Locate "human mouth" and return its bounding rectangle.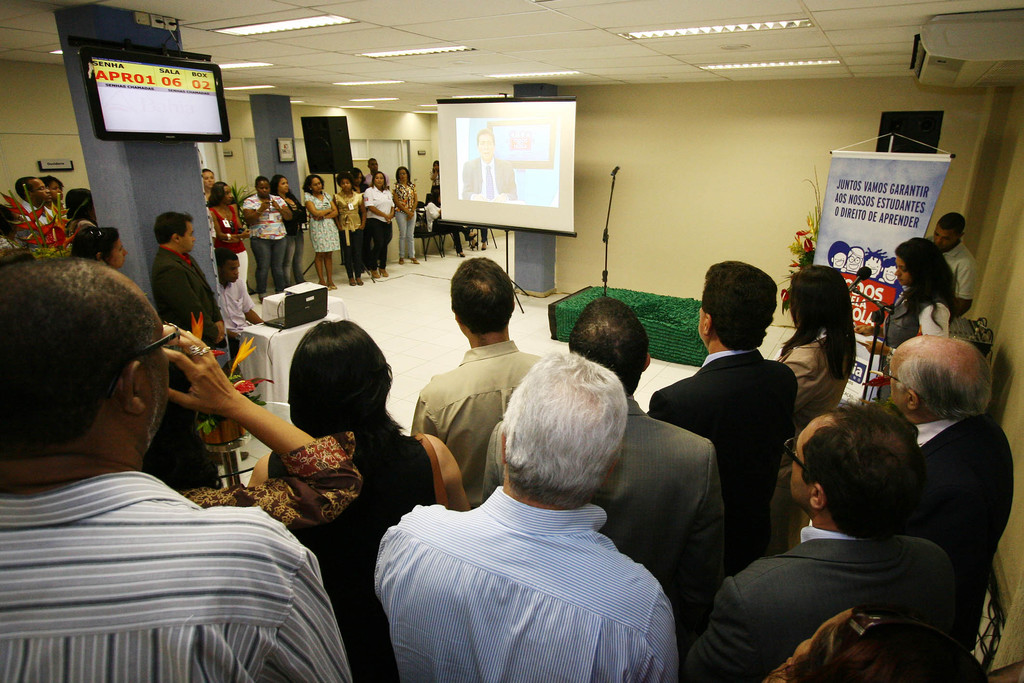
pyautogui.locateOnScreen(483, 150, 490, 158).
